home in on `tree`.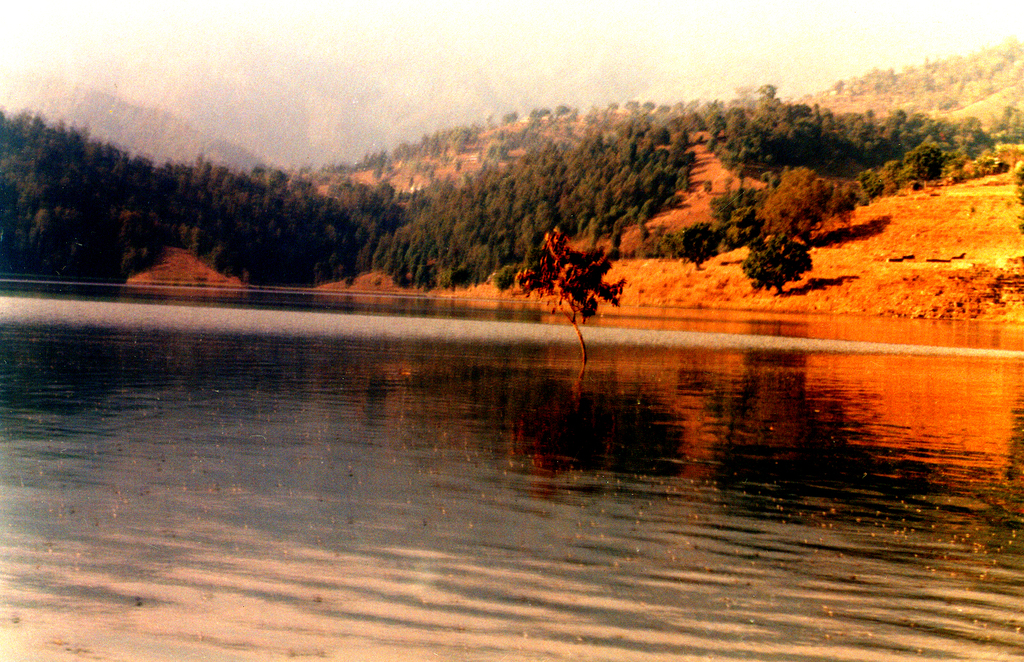
Homed in at x1=703 y1=187 x2=761 y2=237.
